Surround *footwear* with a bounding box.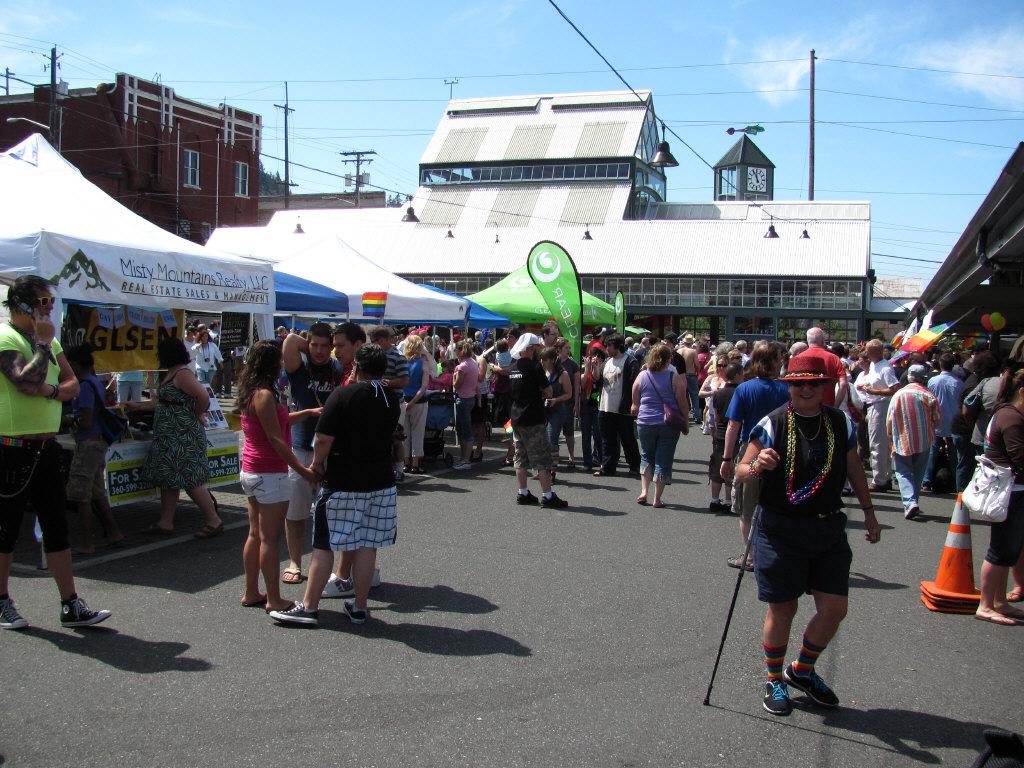
<box>723,548,748,571</box>.
